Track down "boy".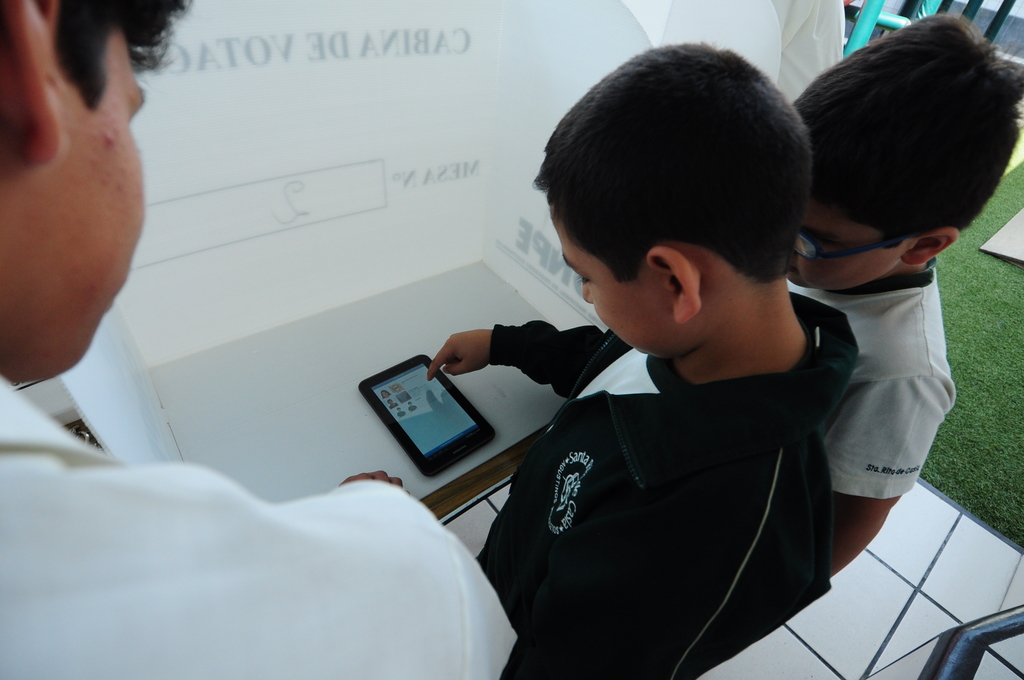
Tracked to crop(415, 39, 863, 679).
